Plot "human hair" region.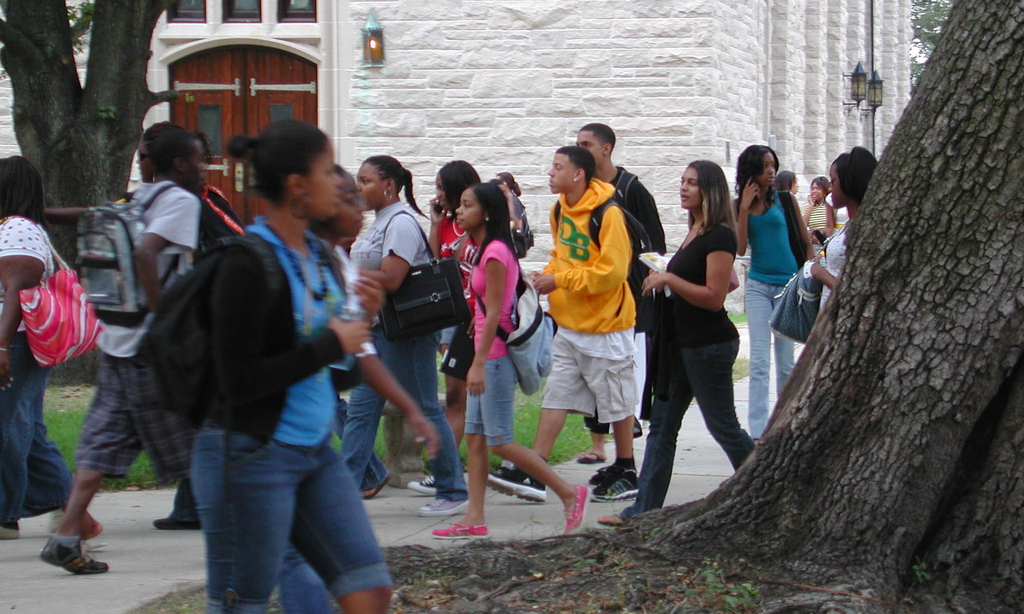
Plotted at locate(556, 145, 597, 186).
